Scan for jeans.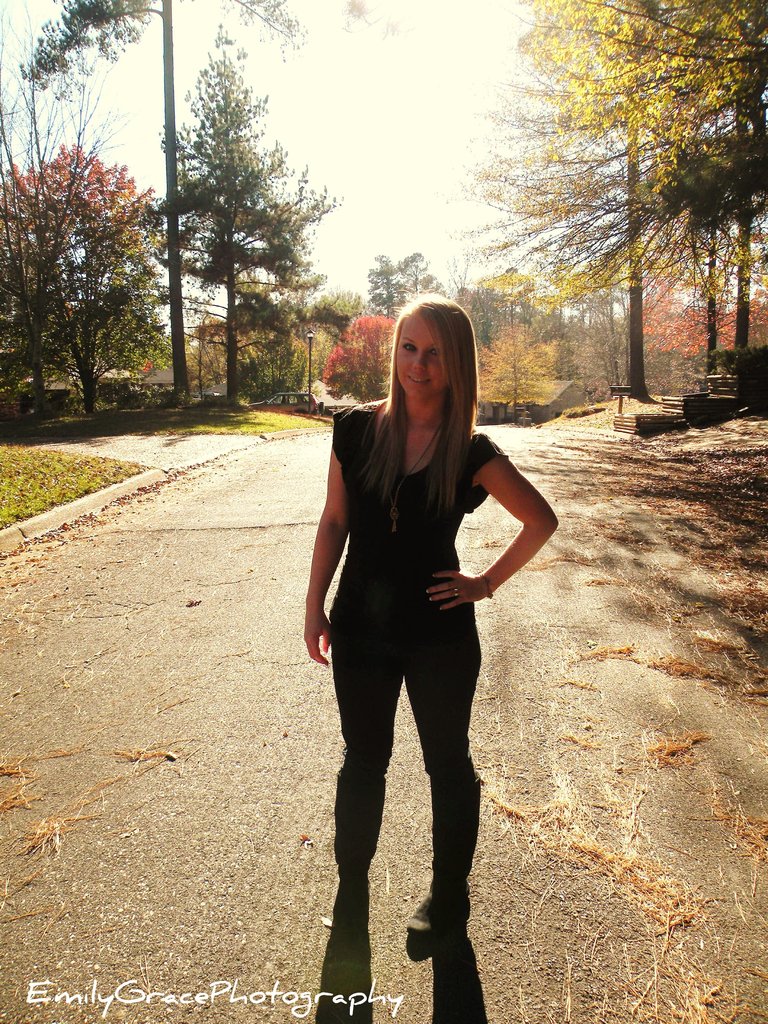
Scan result: region(327, 606, 479, 778).
